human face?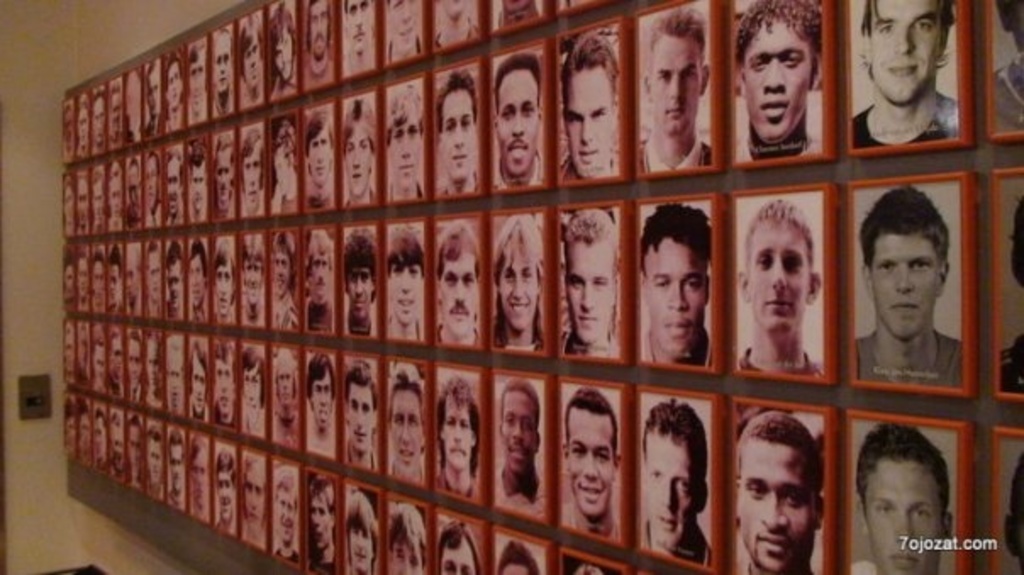
Rect(275, 366, 293, 405)
